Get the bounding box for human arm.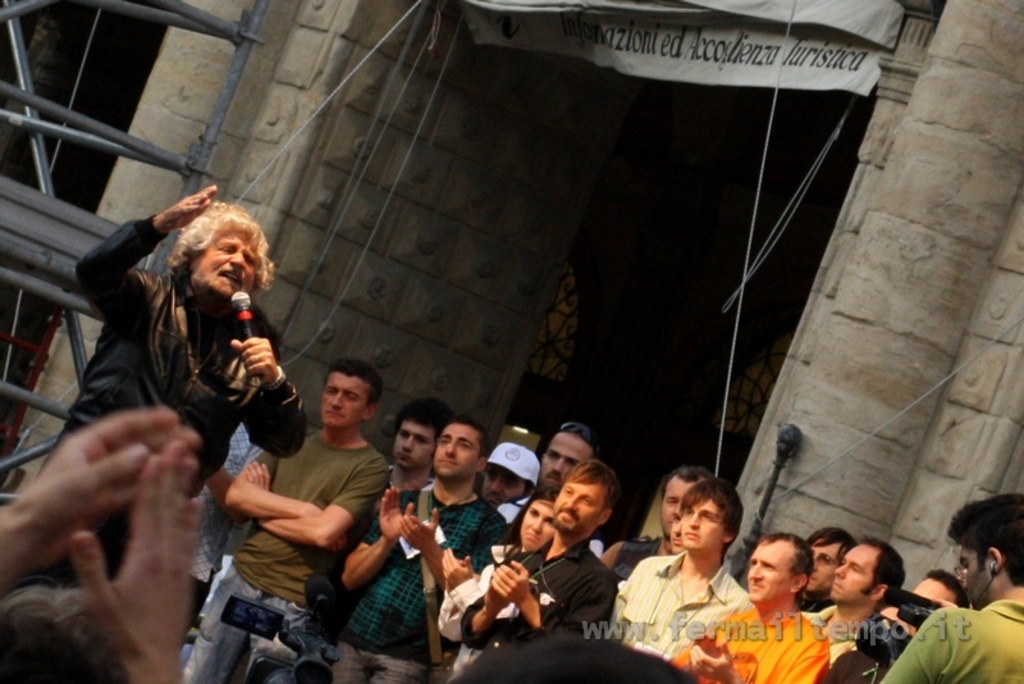
bbox=(881, 605, 946, 683).
